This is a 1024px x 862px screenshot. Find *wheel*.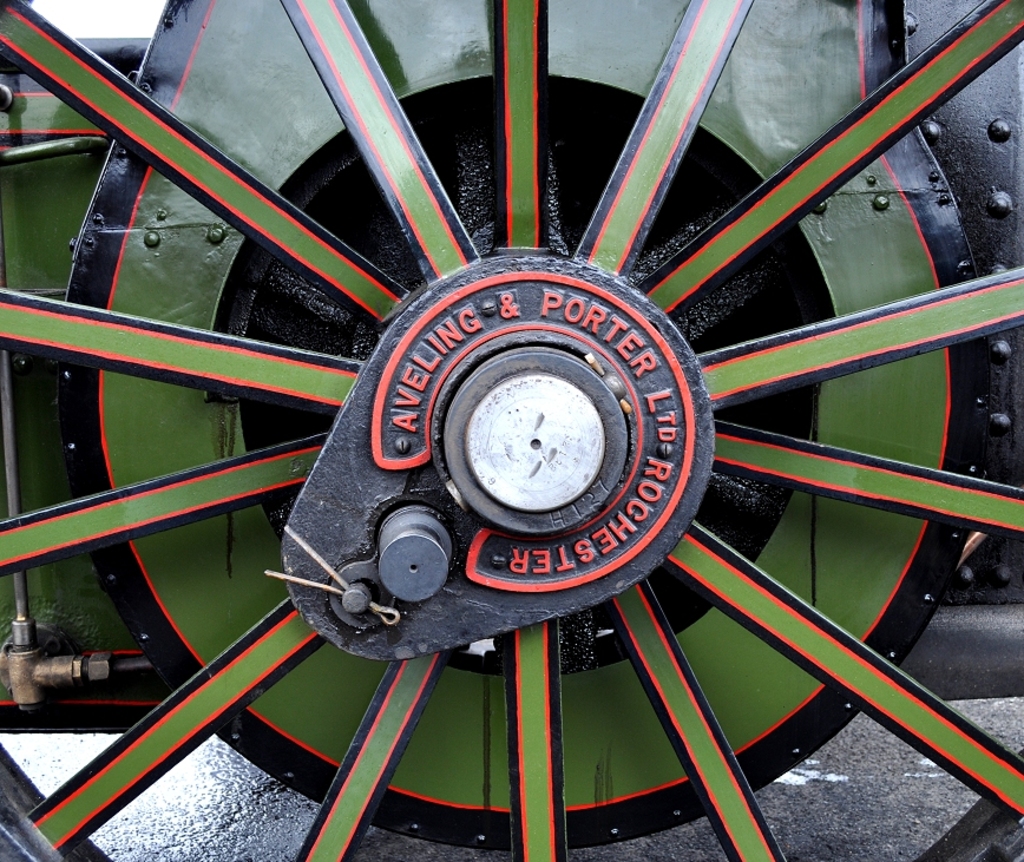
Bounding box: bbox=[0, 0, 1023, 861].
